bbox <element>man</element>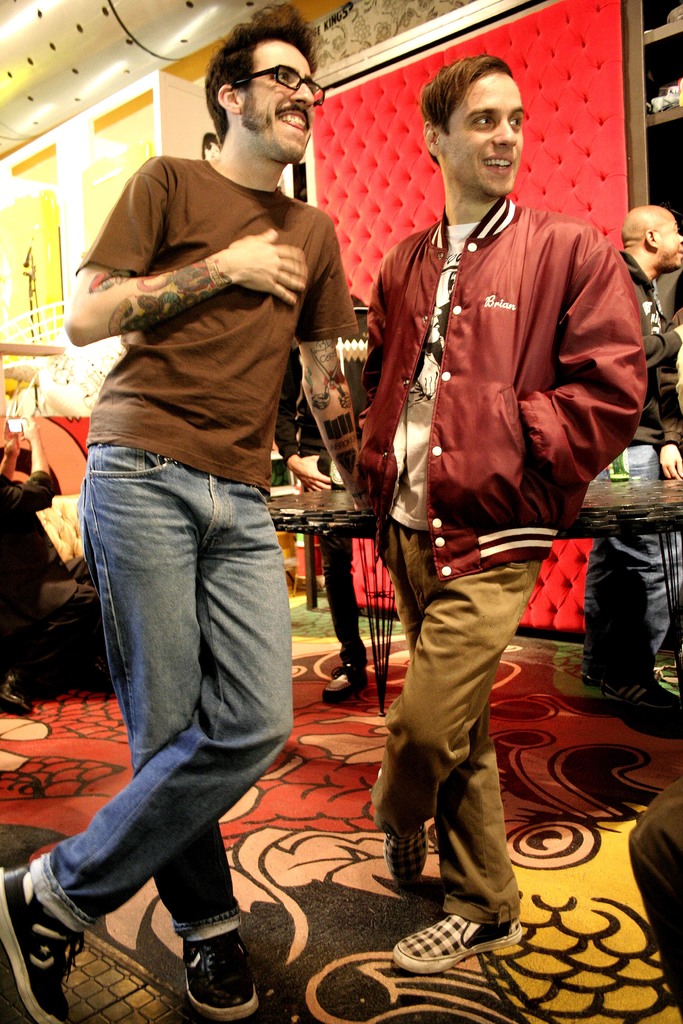
38 35 350 1023
